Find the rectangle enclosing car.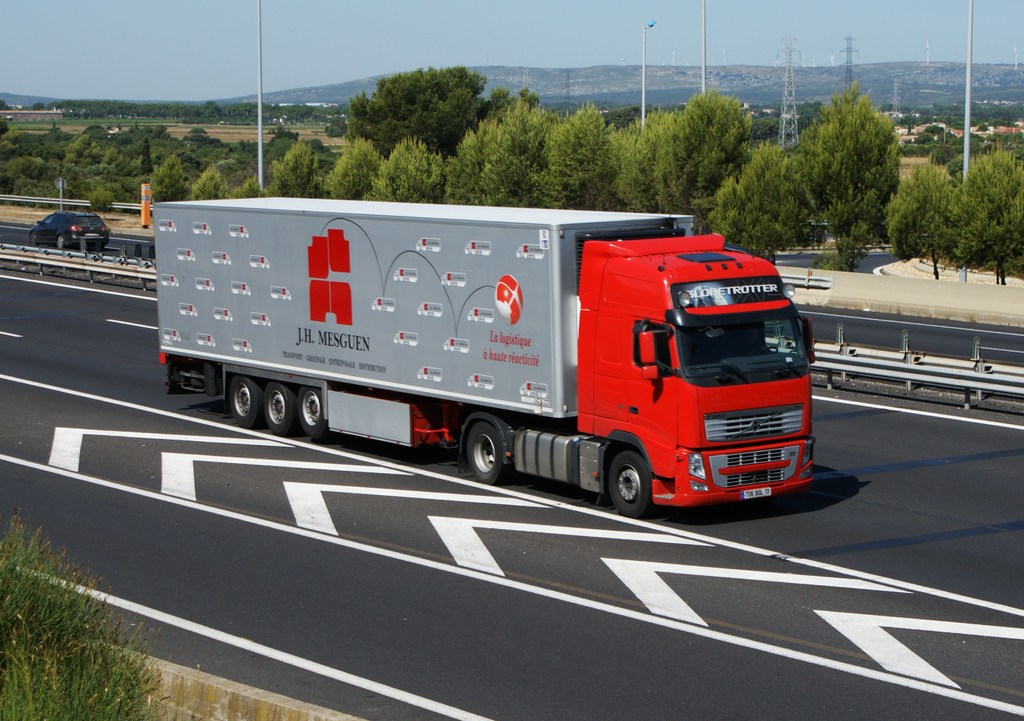
bbox=[28, 211, 111, 250].
